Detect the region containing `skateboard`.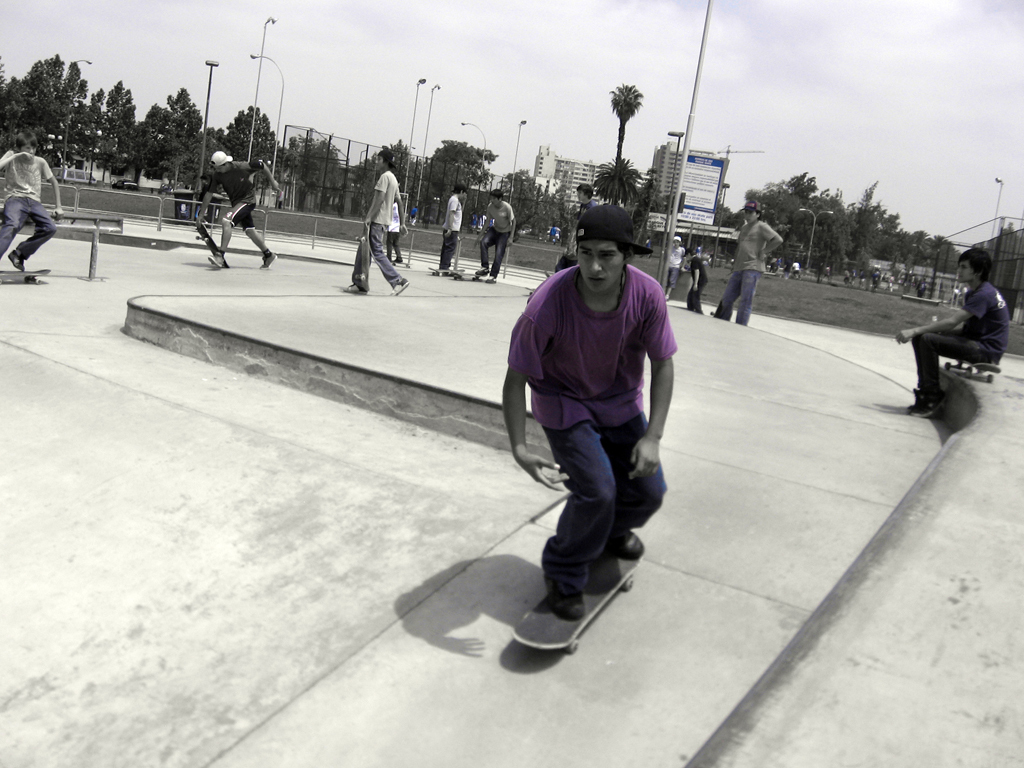
(193,220,235,273).
